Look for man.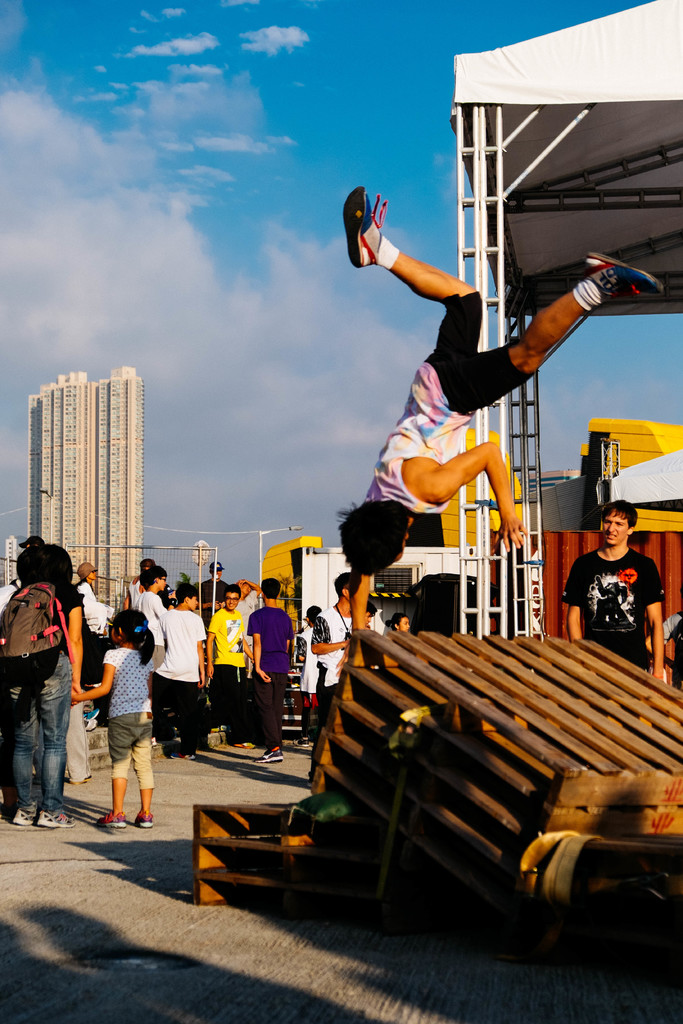
Found: 138/563/168/668.
